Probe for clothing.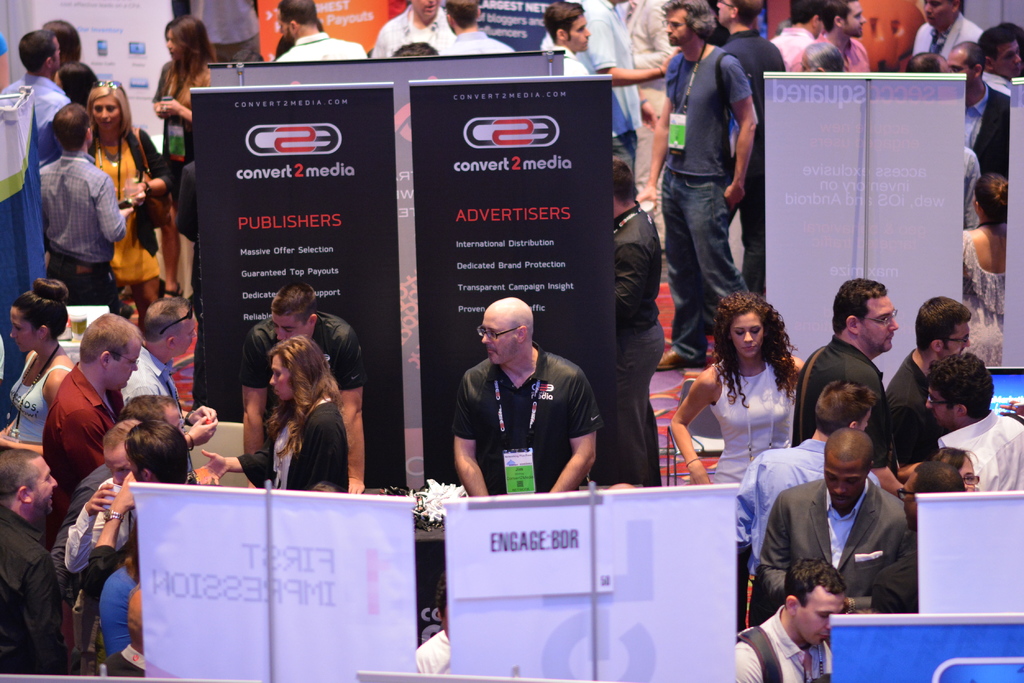
Probe result: (left=662, top=40, right=762, bottom=373).
